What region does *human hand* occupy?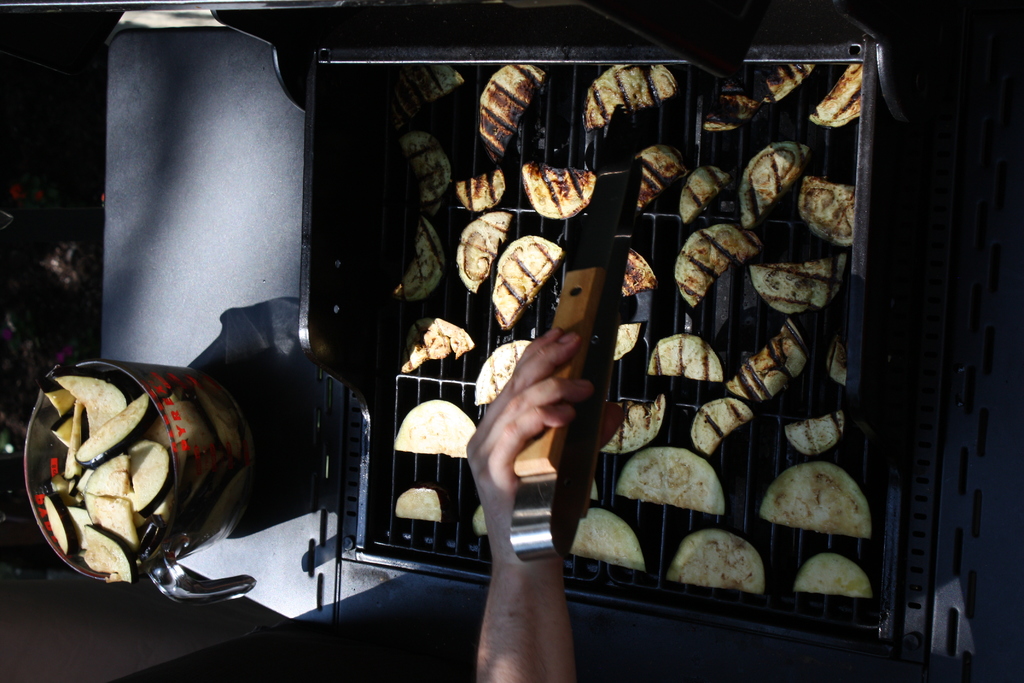
<box>463,297,616,575</box>.
